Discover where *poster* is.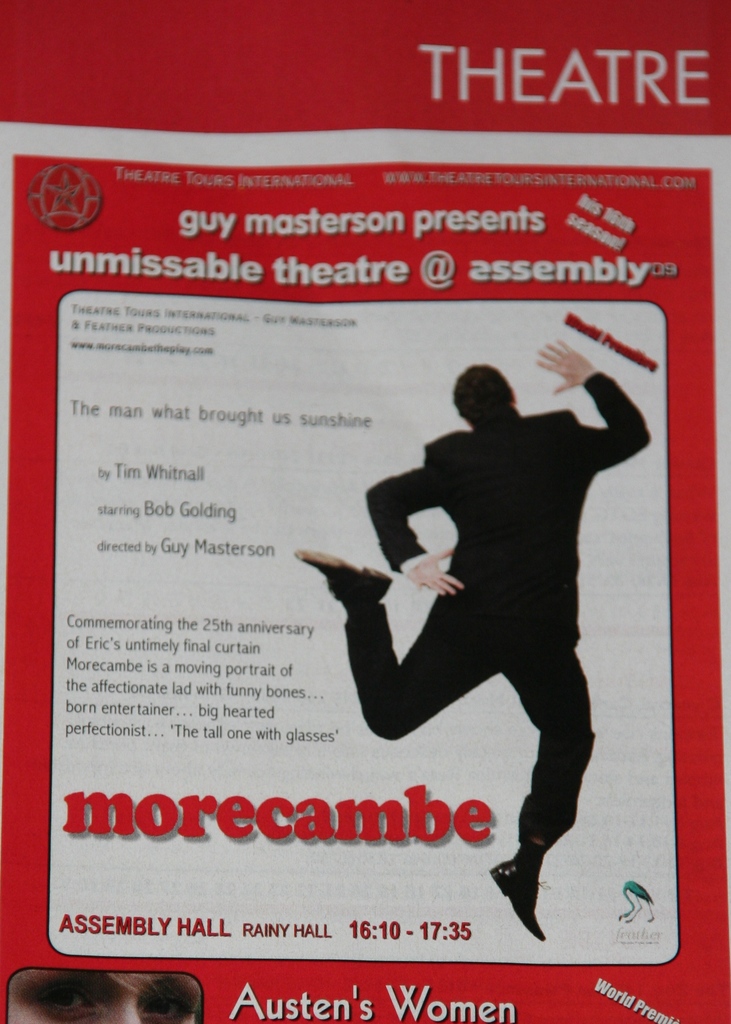
Discovered at x1=0, y1=2, x2=730, y2=1023.
